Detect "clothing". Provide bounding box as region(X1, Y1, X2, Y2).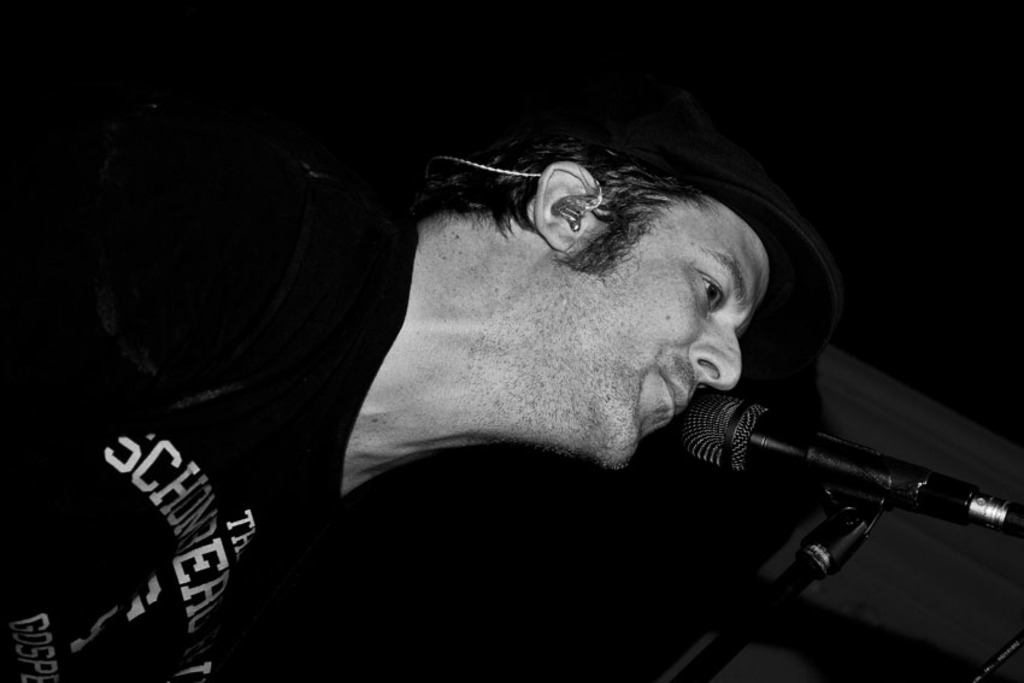
region(33, 131, 411, 673).
